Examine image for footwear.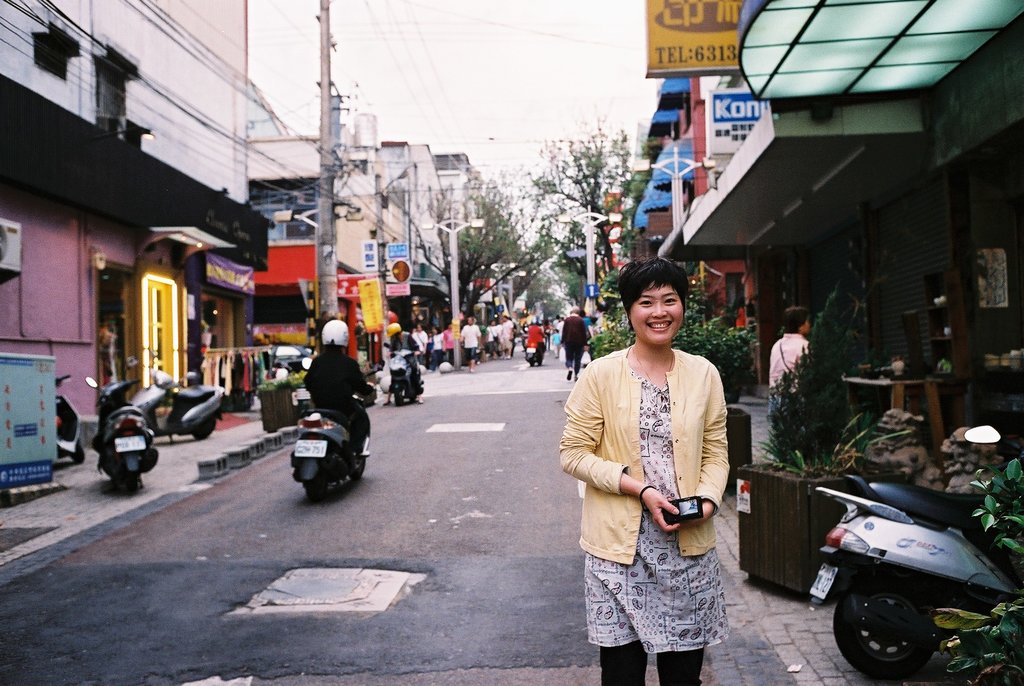
Examination result: pyautogui.locateOnScreen(565, 369, 572, 379).
